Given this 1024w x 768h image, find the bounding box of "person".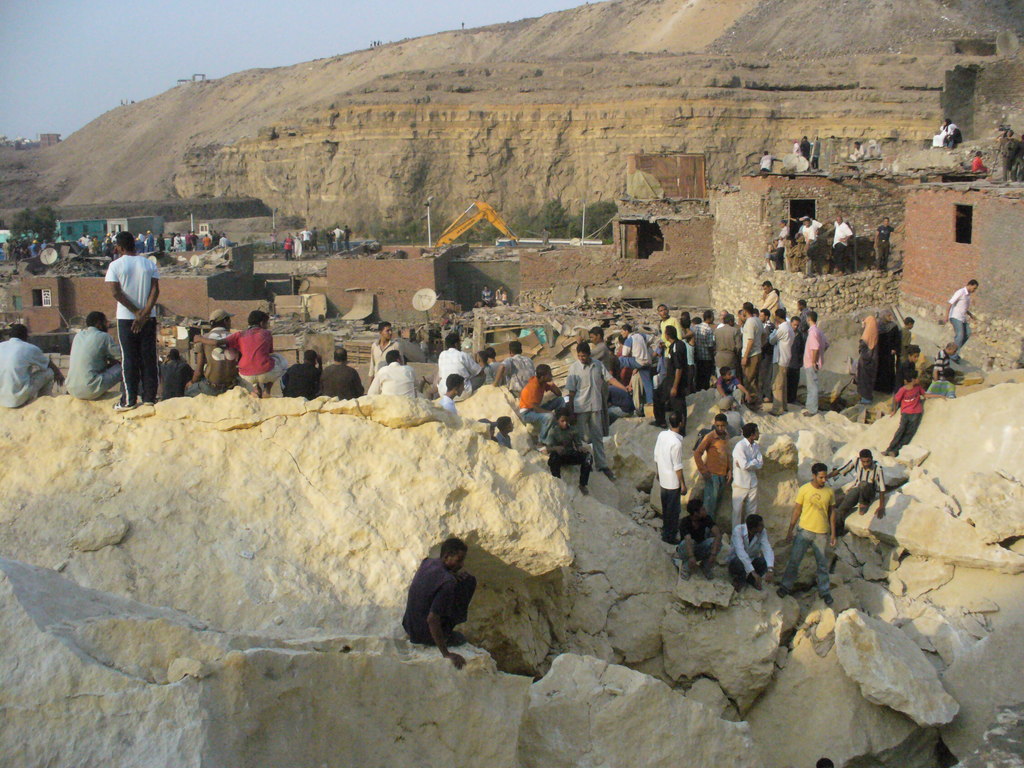
box=[435, 333, 484, 407].
